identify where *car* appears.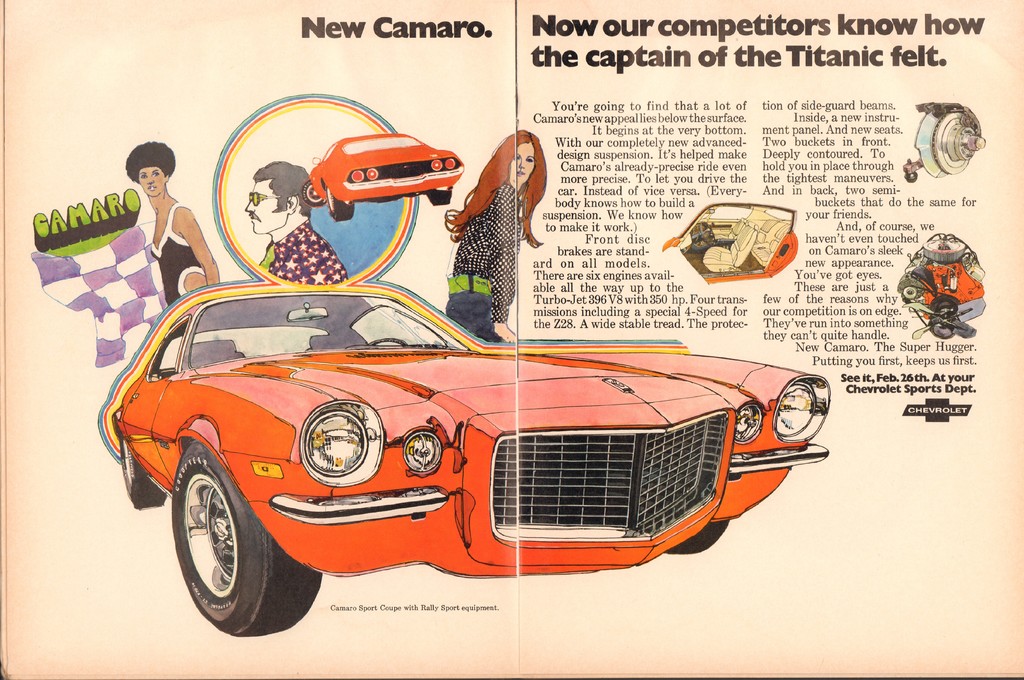
Appears at bbox(299, 126, 460, 222).
